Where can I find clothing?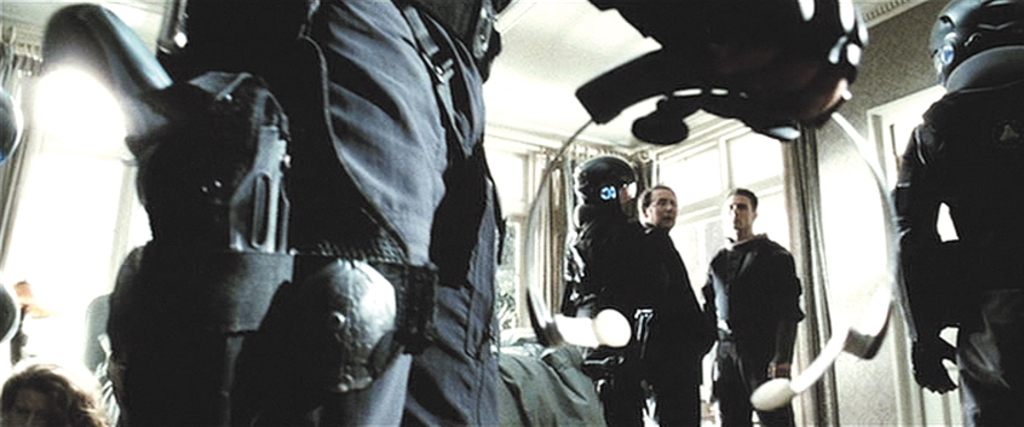
You can find it at {"left": 640, "top": 229, "right": 697, "bottom": 408}.
